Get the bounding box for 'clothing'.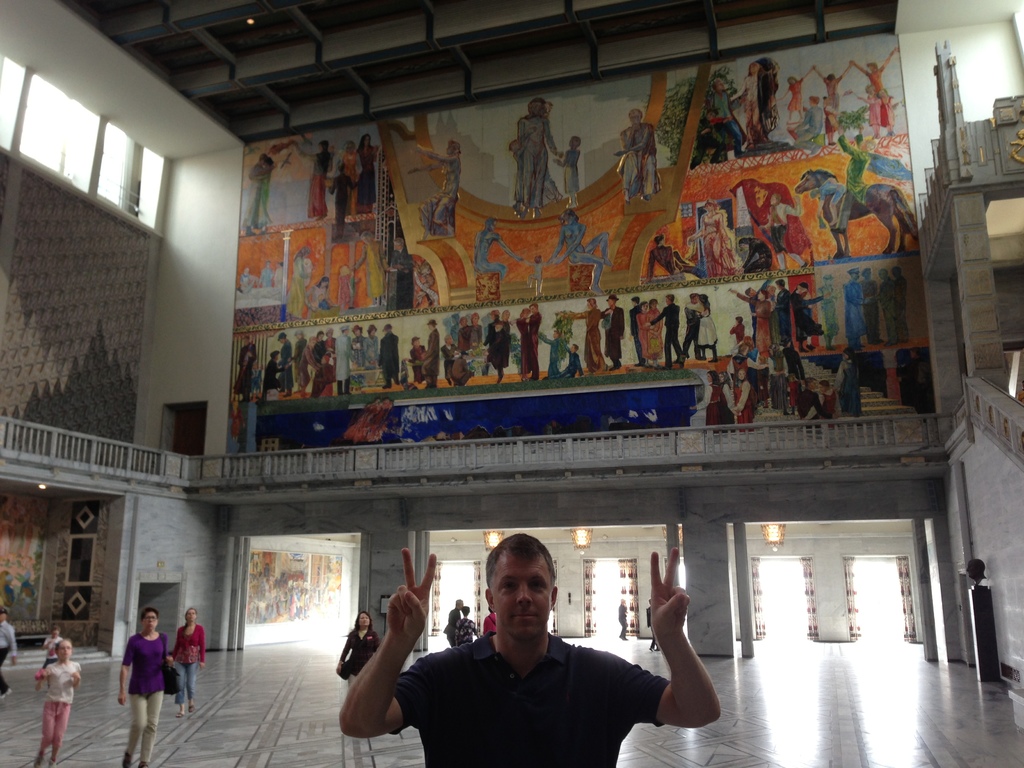
x1=258 y1=266 x2=273 y2=286.
